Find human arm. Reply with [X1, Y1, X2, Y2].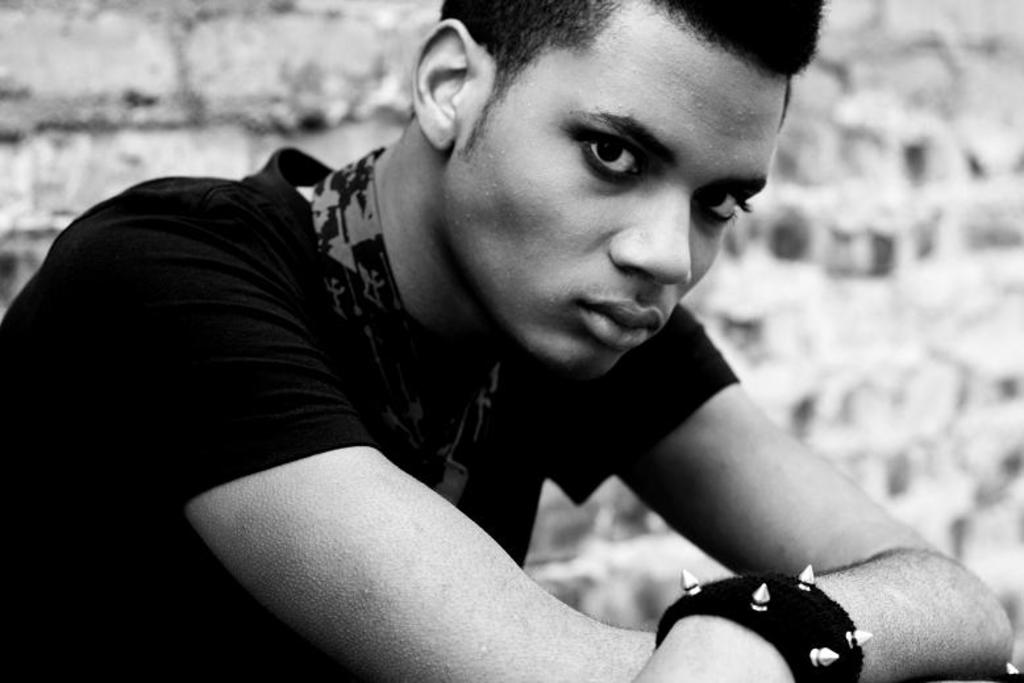
[109, 222, 659, 682].
